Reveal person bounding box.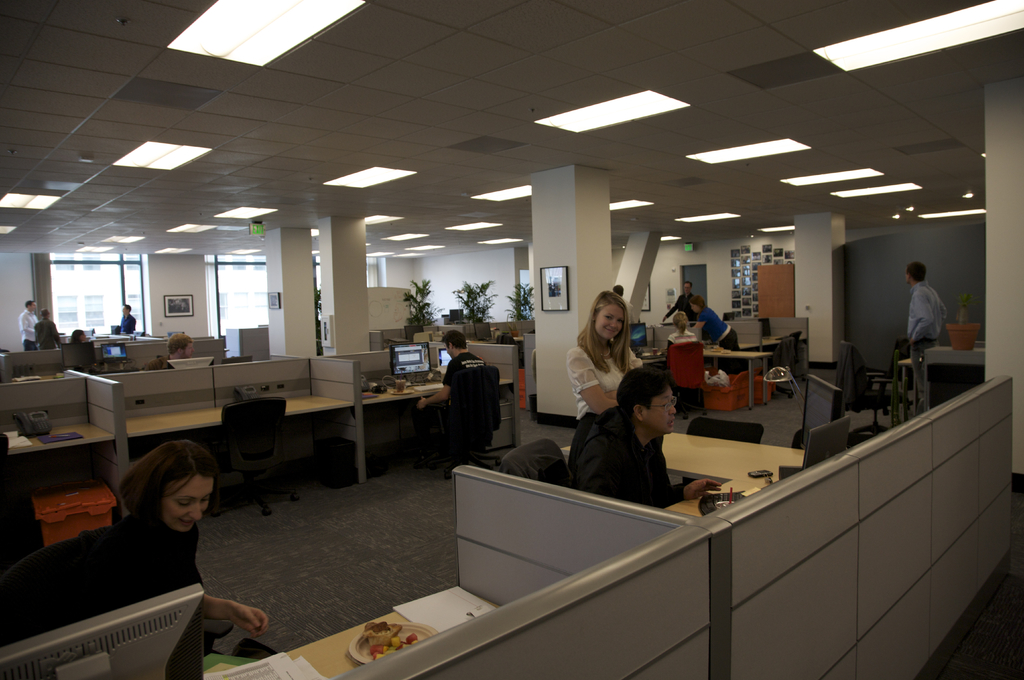
Revealed: pyautogui.locateOnScreen(662, 282, 703, 320).
